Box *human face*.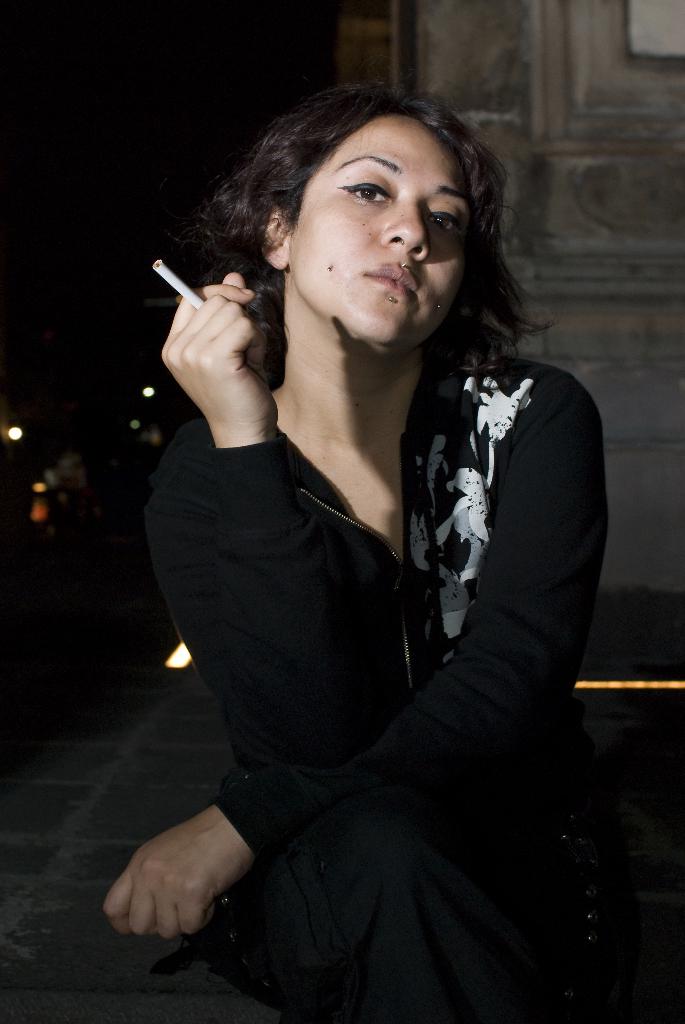
[284,115,466,346].
